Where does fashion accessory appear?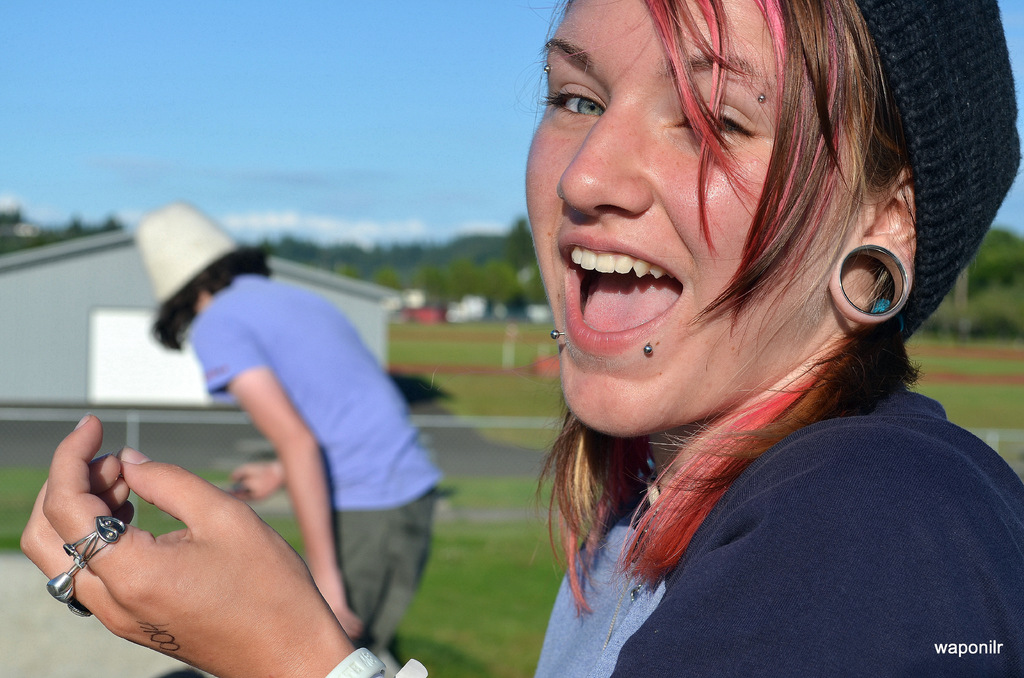
Appears at 631,447,666,515.
